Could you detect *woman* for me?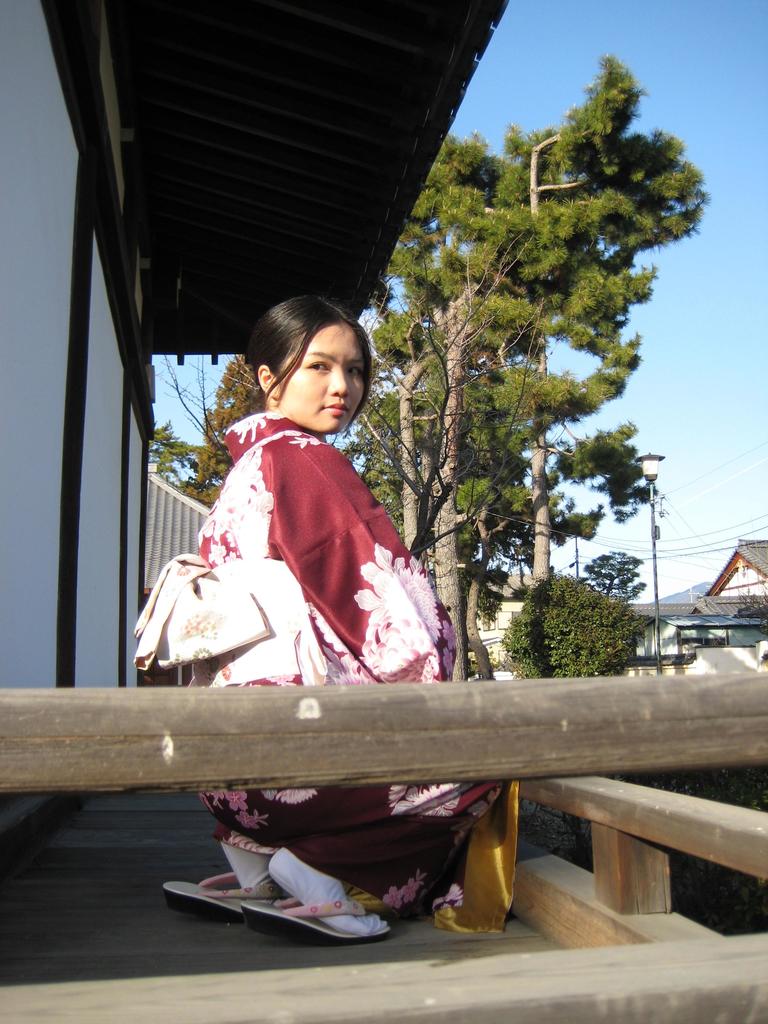
Detection result: [135, 297, 509, 938].
